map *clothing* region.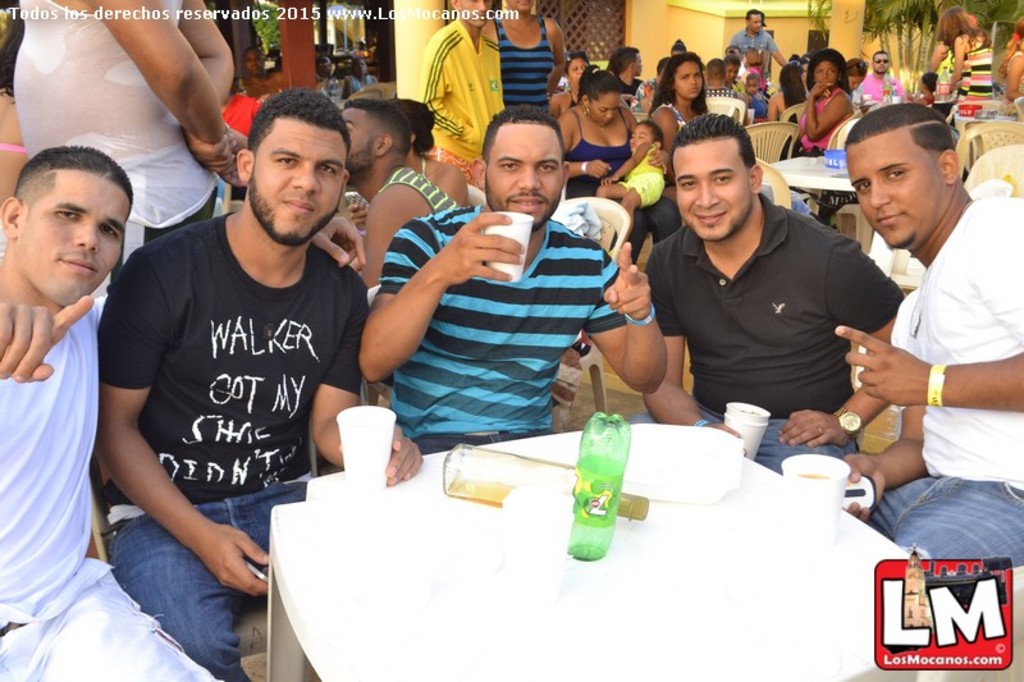
Mapped to (12,0,225,248).
